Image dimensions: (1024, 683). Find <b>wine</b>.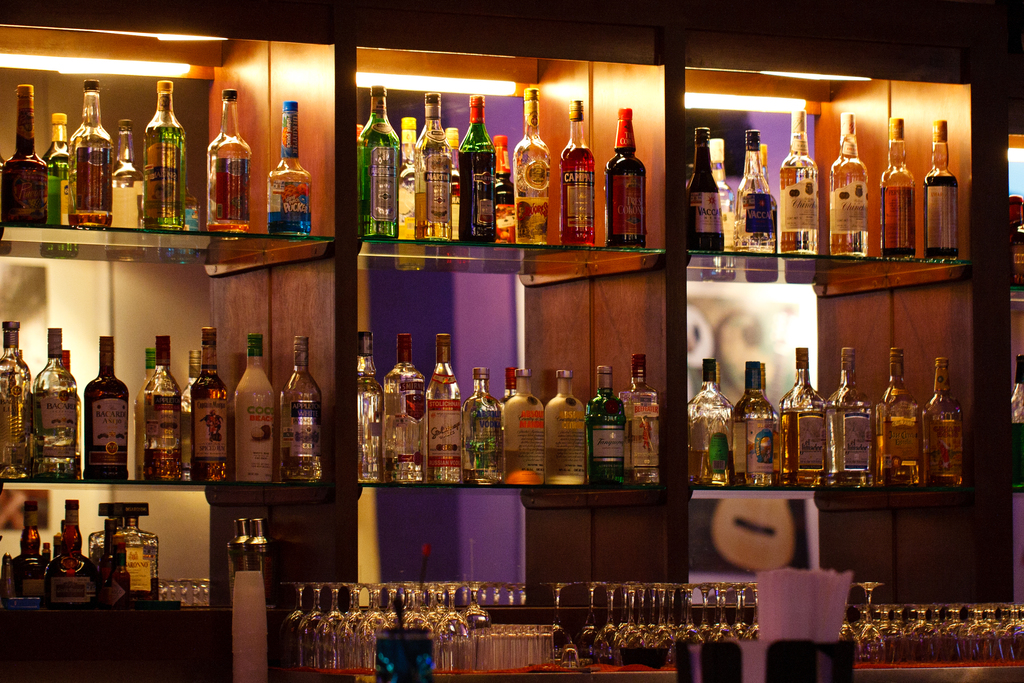
{"x1": 560, "y1": 149, "x2": 595, "y2": 247}.
